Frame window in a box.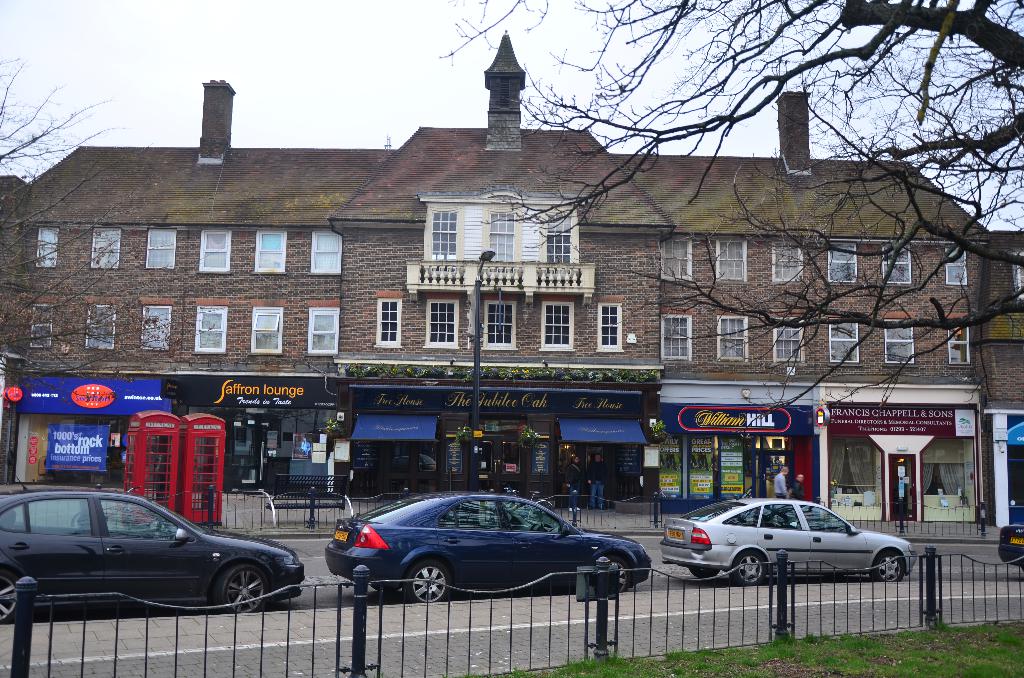
select_region(431, 206, 463, 258).
